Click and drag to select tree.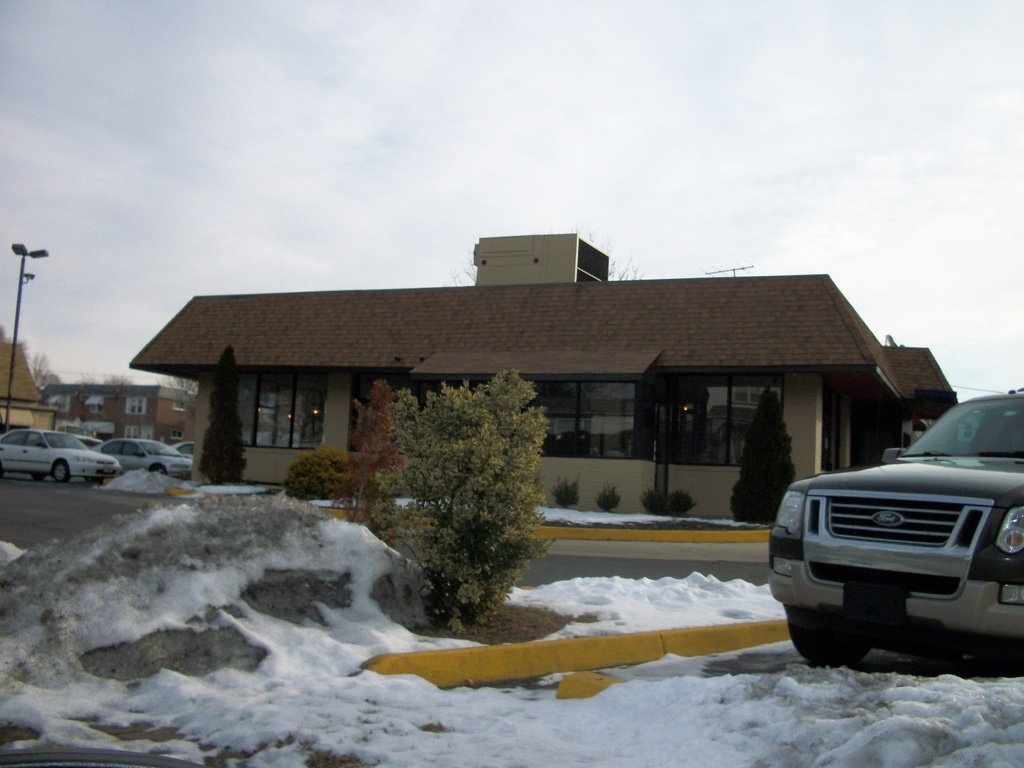
Selection: 195/346/250/481.
